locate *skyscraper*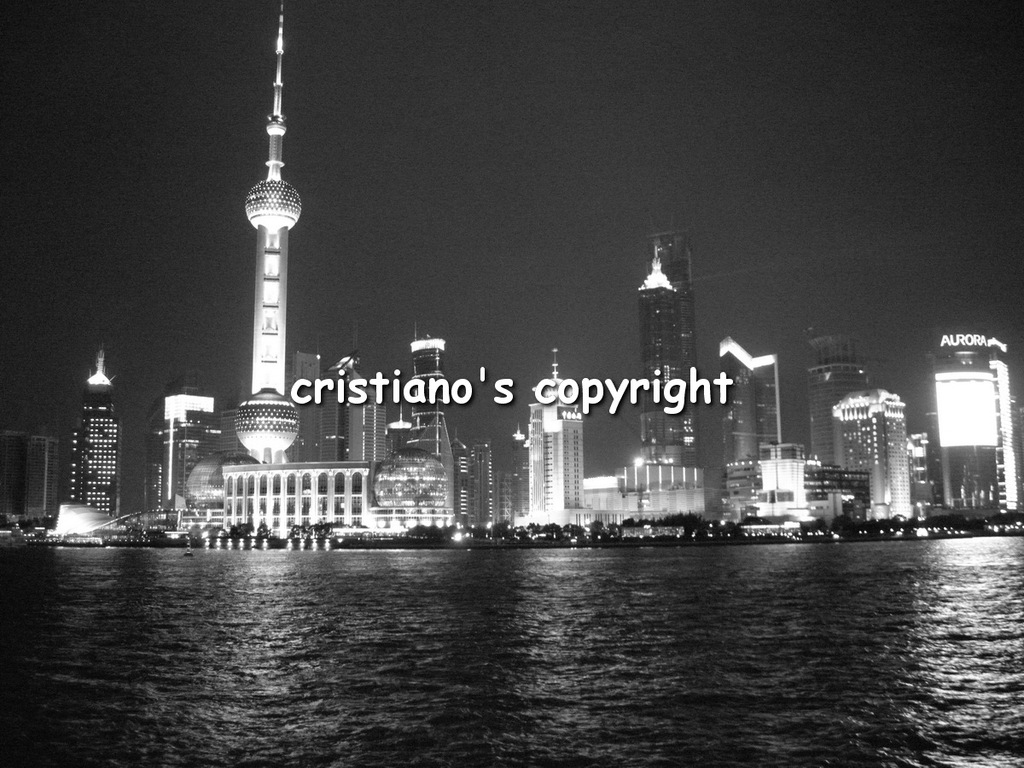
box(456, 437, 477, 528)
